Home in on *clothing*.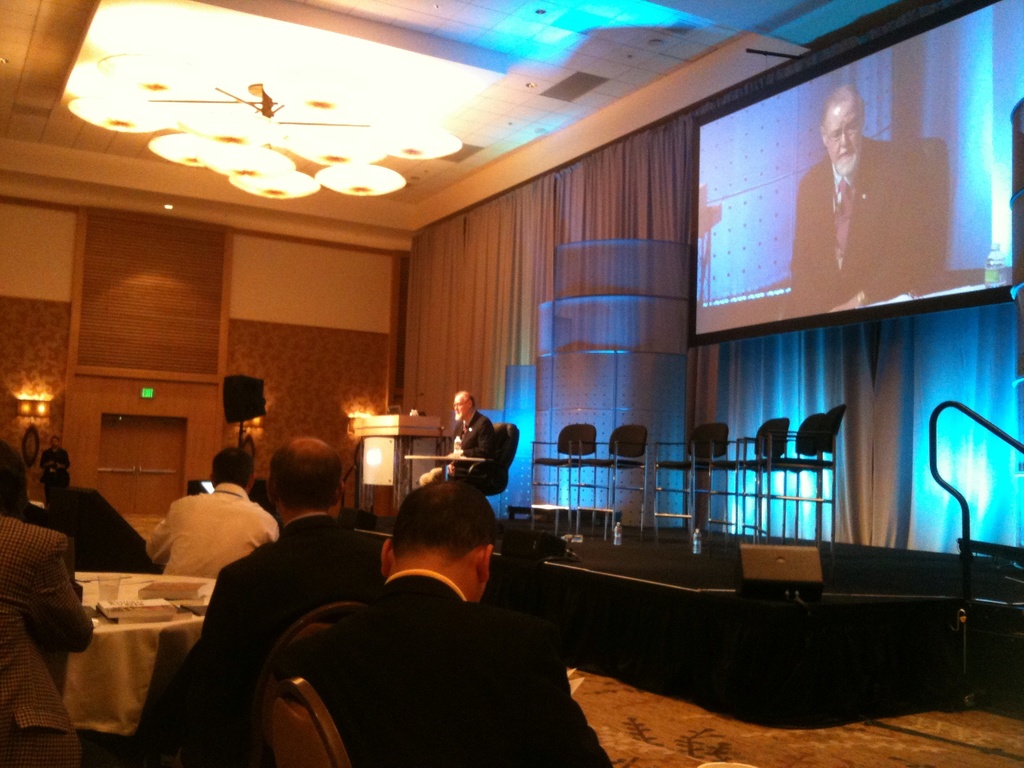
Homed in at (x1=784, y1=131, x2=925, y2=318).
